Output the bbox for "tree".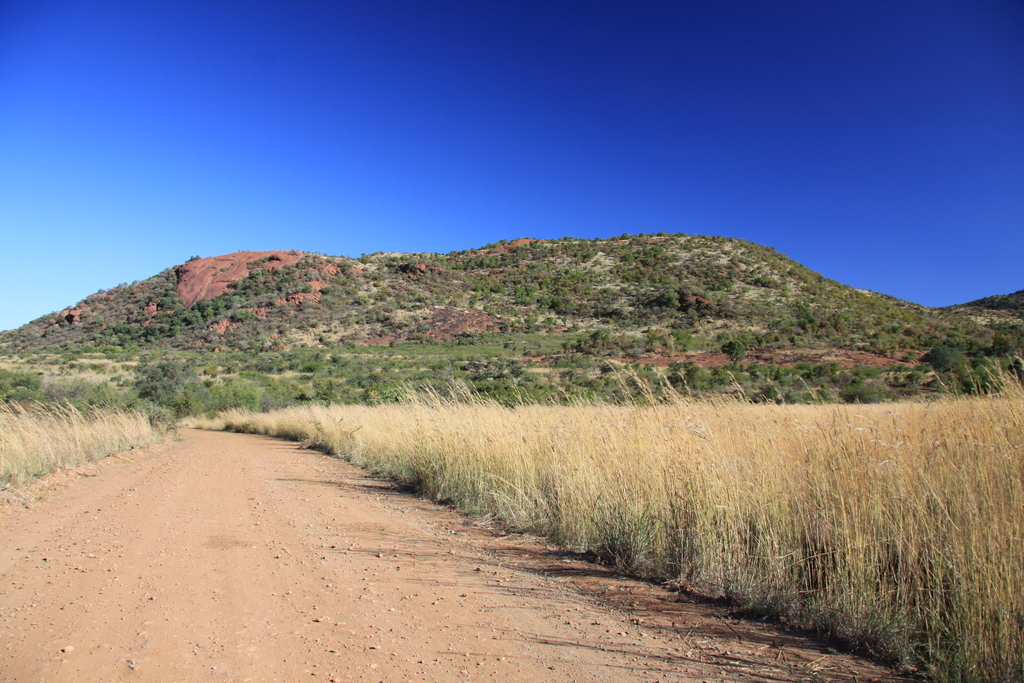
(x1=656, y1=288, x2=677, y2=307).
